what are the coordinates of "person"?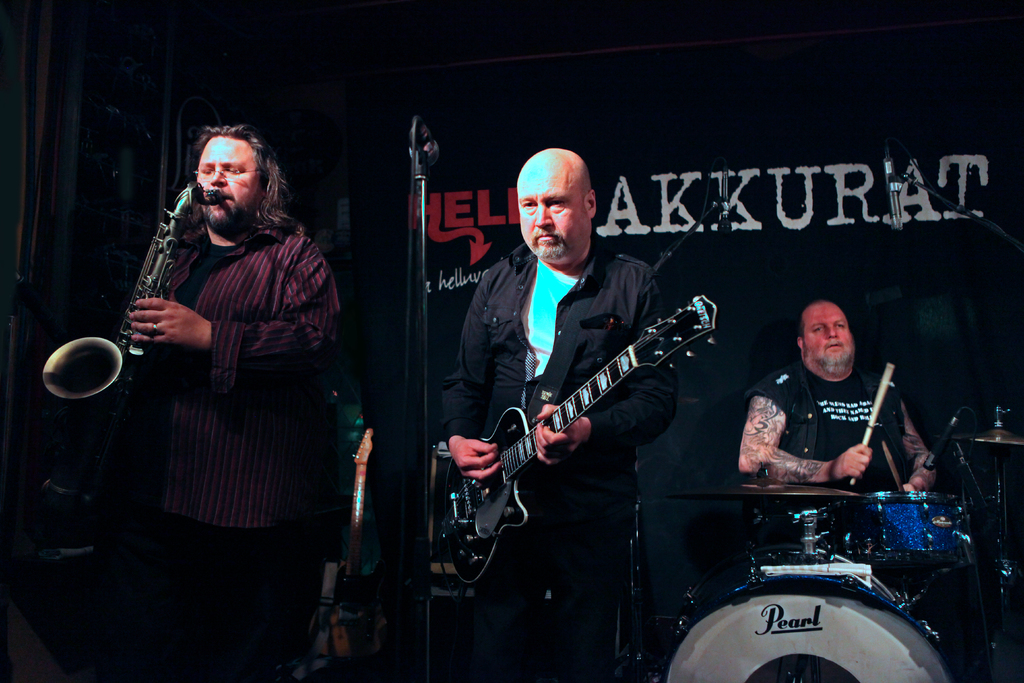
x1=441 y1=145 x2=680 y2=682.
